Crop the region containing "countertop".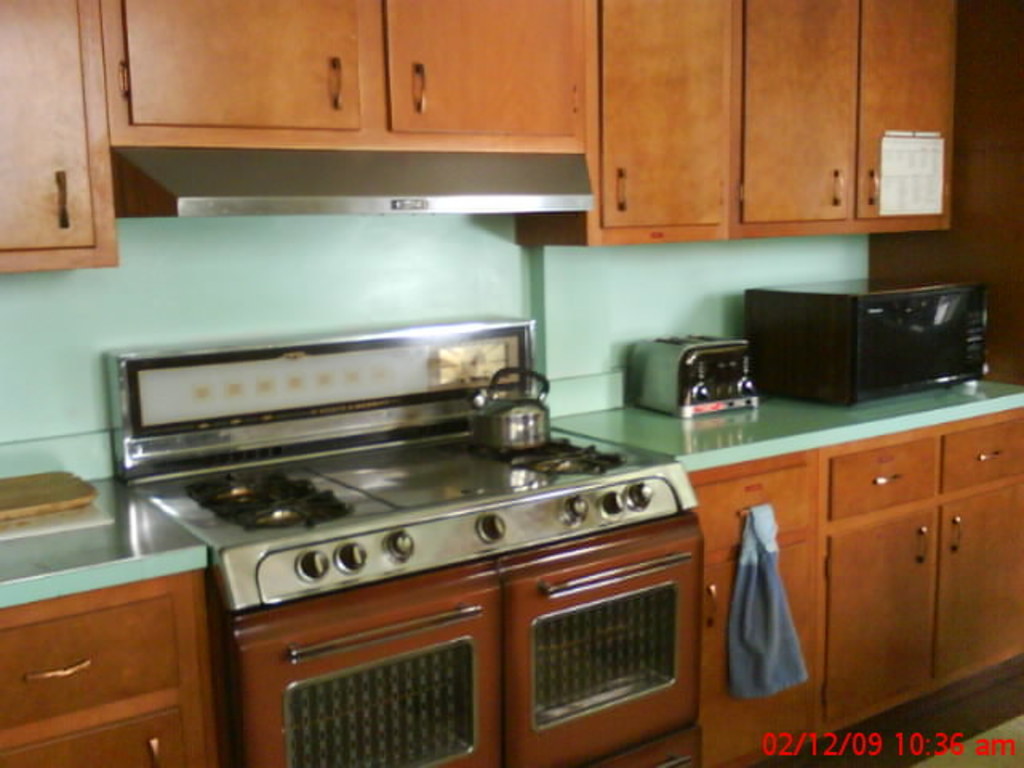
Crop region: select_region(3, 392, 1022, 766).
